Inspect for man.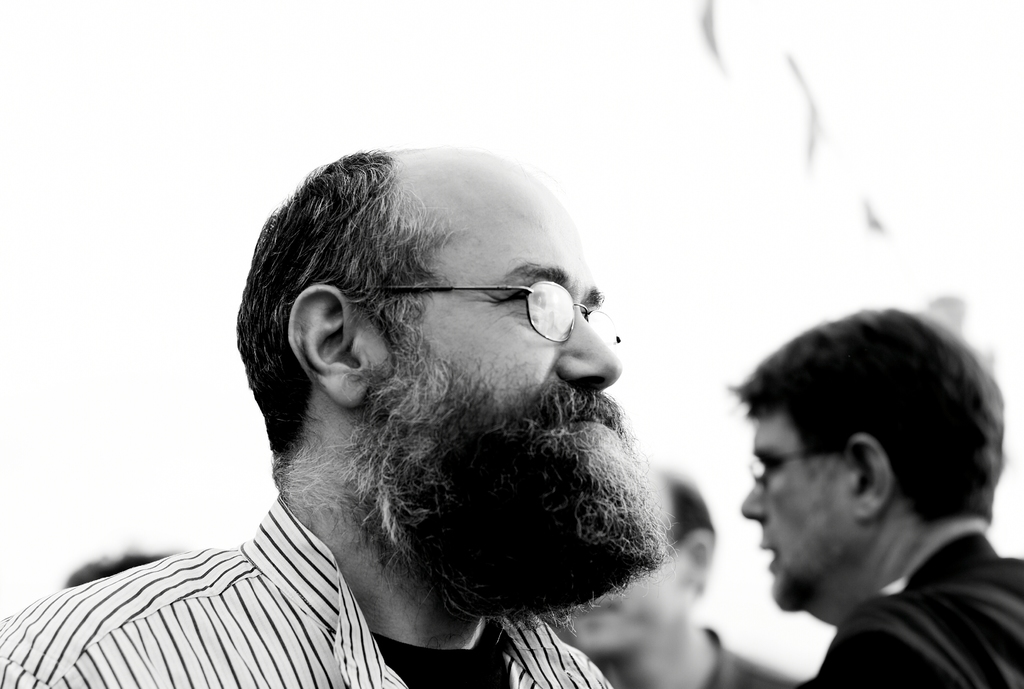
Inspection: bbox=[0, 138, 680, 688].
